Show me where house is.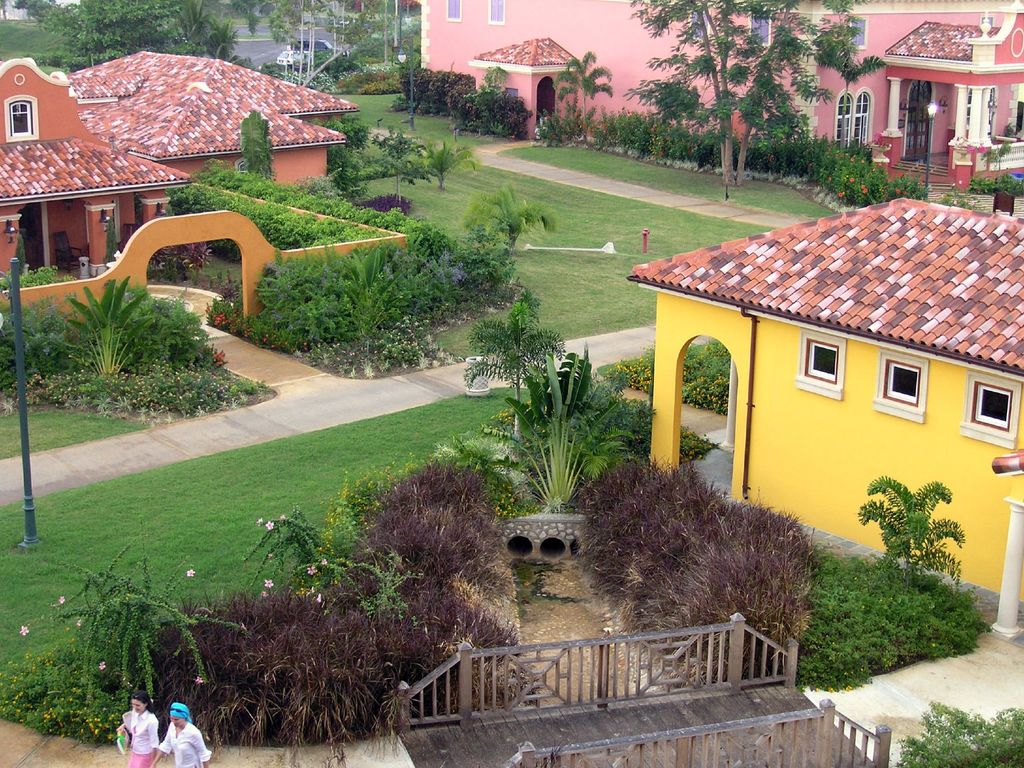
house is at (416, 0, 1023, 189).
